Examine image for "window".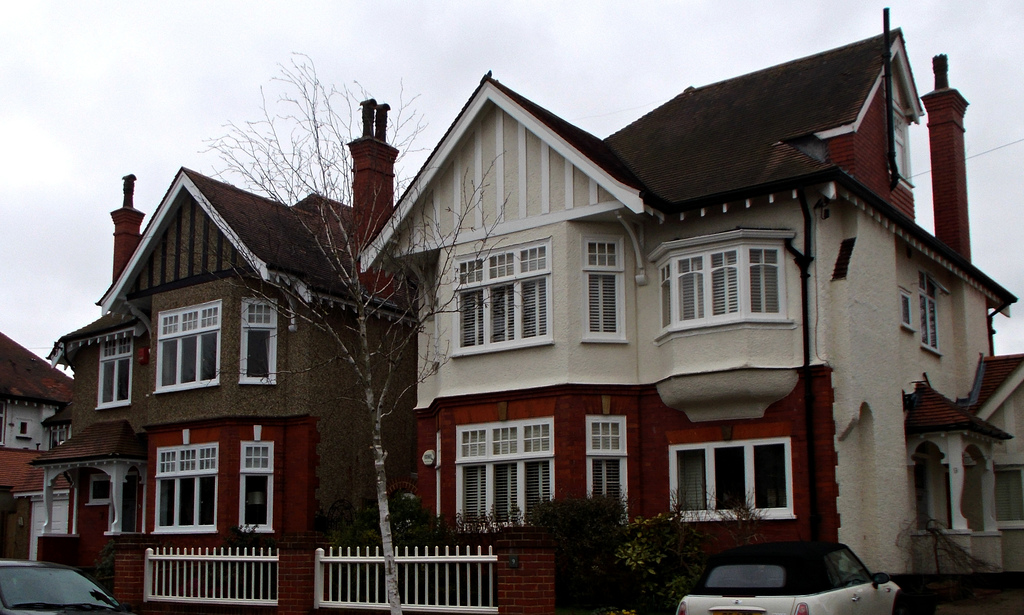
Examination result: bbox=[454, 420, 557, 530].
